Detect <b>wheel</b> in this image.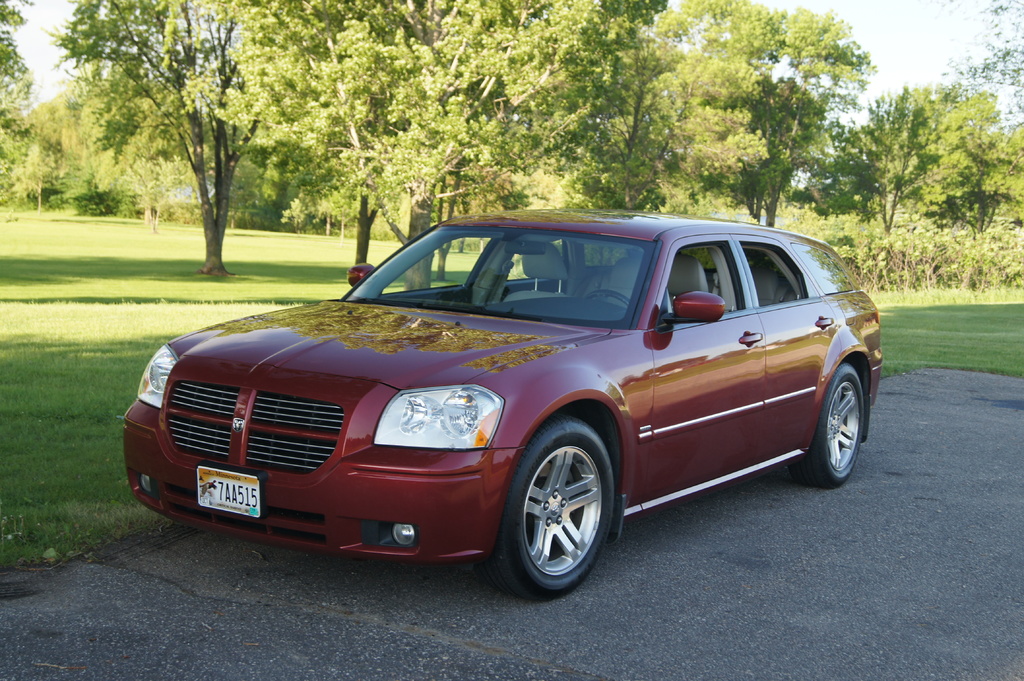
Detection: <box>490,419,618,600</box>.
